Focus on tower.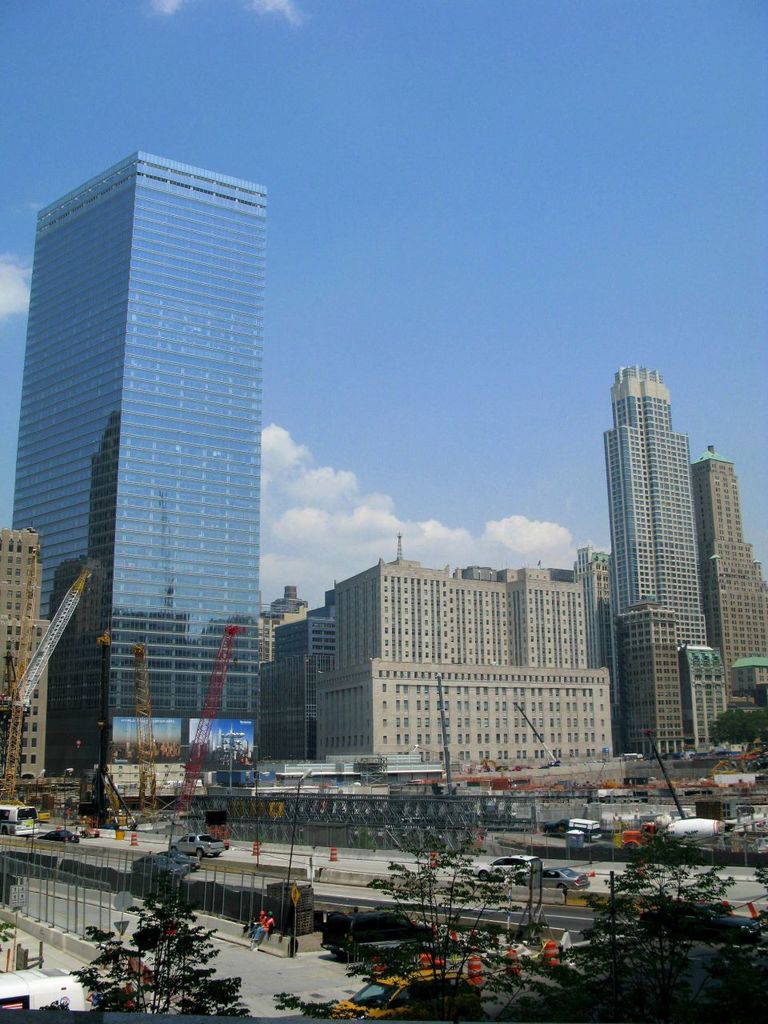
Focused at [11,150,266,773].
